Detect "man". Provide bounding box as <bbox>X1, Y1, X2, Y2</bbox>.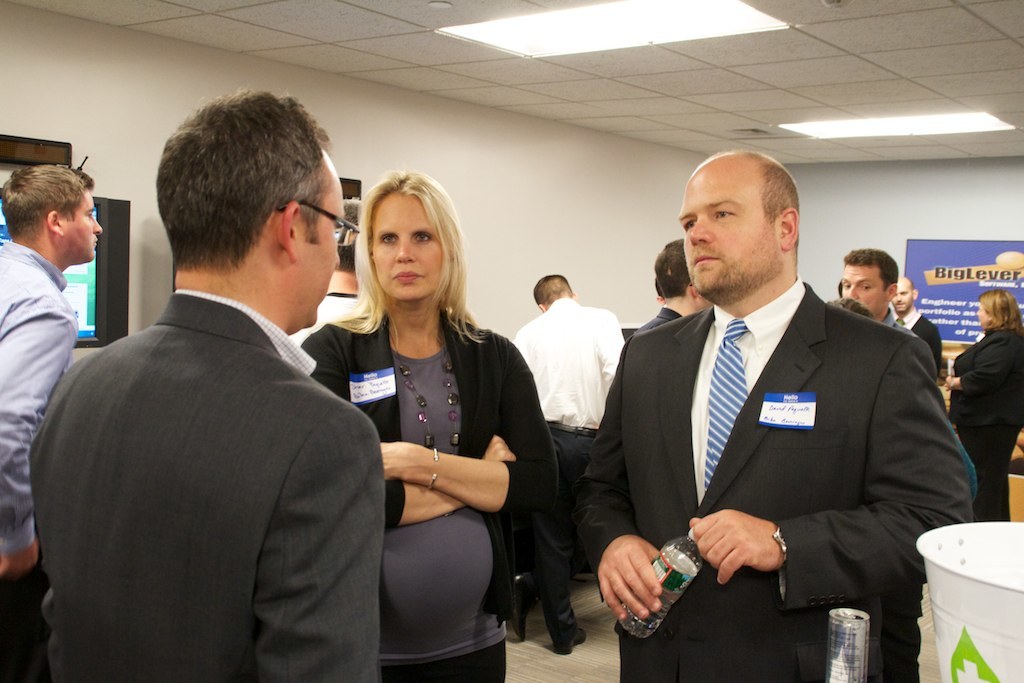
<bbox>581, 146, 974, 682</bbox>.
